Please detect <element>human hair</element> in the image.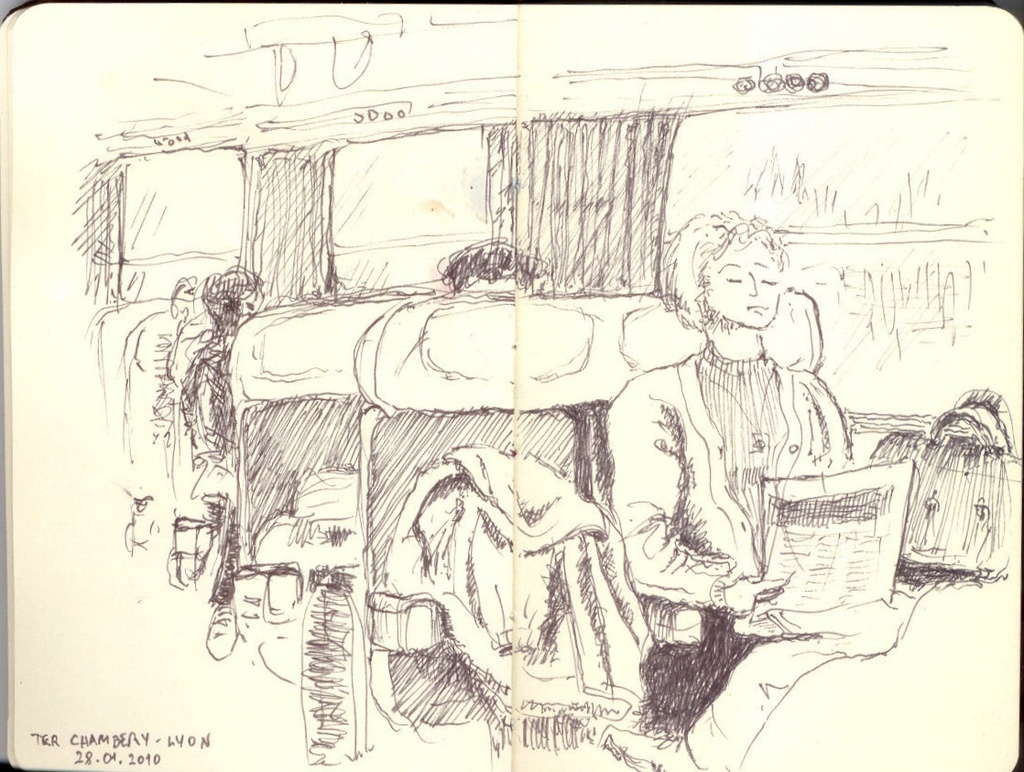
[left=690, top=216, right=796, bottom=320].
